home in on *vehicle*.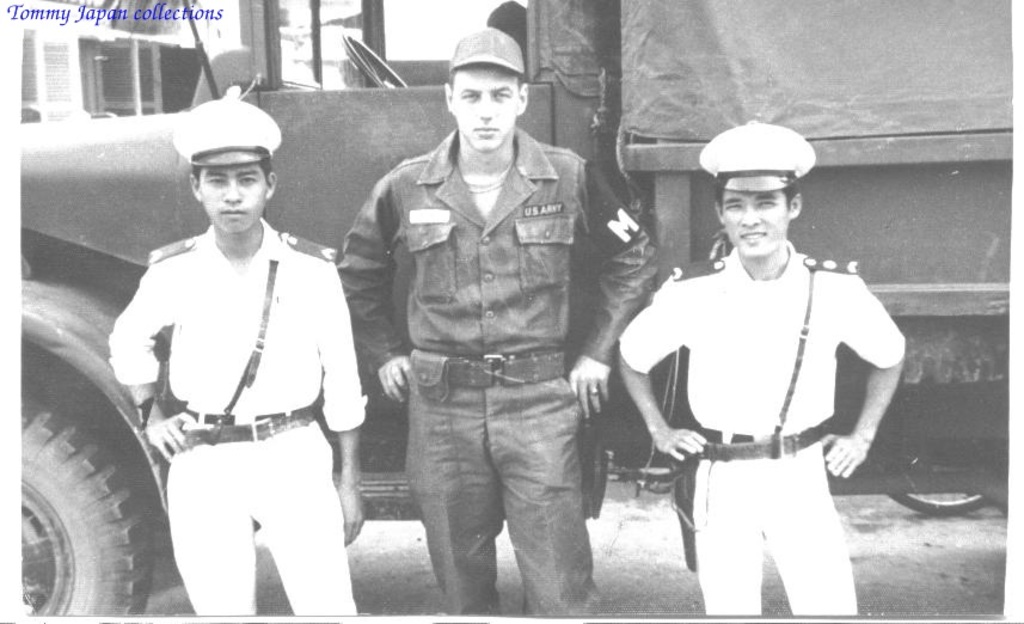
Homed in at pyautogui.locateOnScreen(18, 0, 1013, 613).
